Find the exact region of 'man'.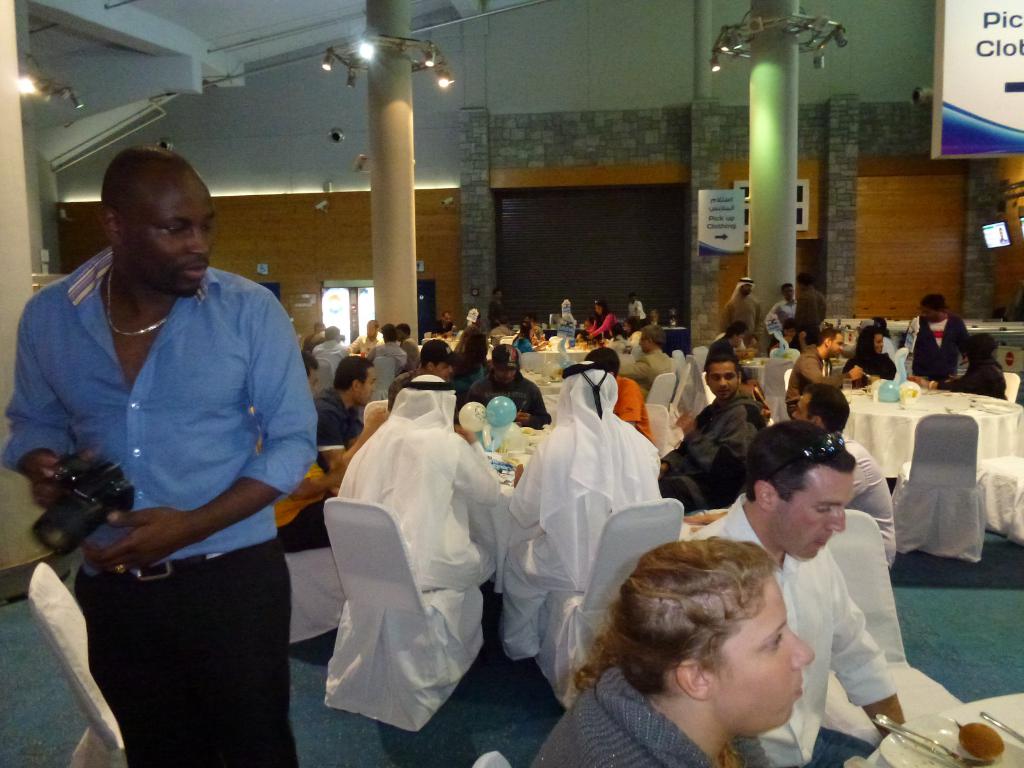
Exact region: BBox(785, 269, 821, 341).
